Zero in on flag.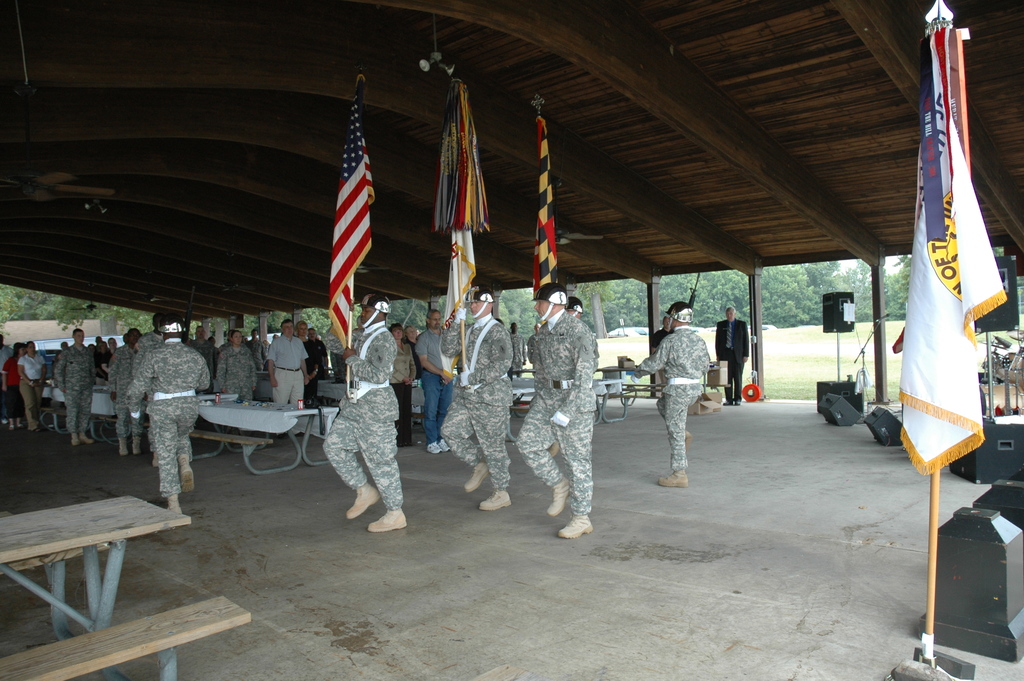
Zeroed in: 899 22 1014 475.
